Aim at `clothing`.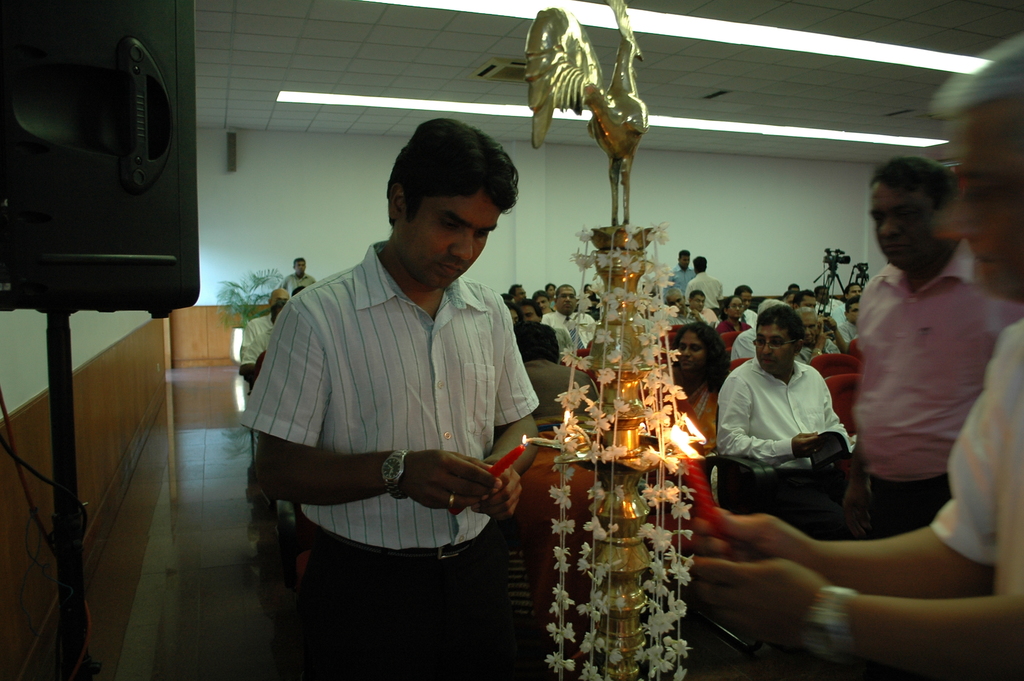
Aimed at bbox(687, 269, 728, 324).
